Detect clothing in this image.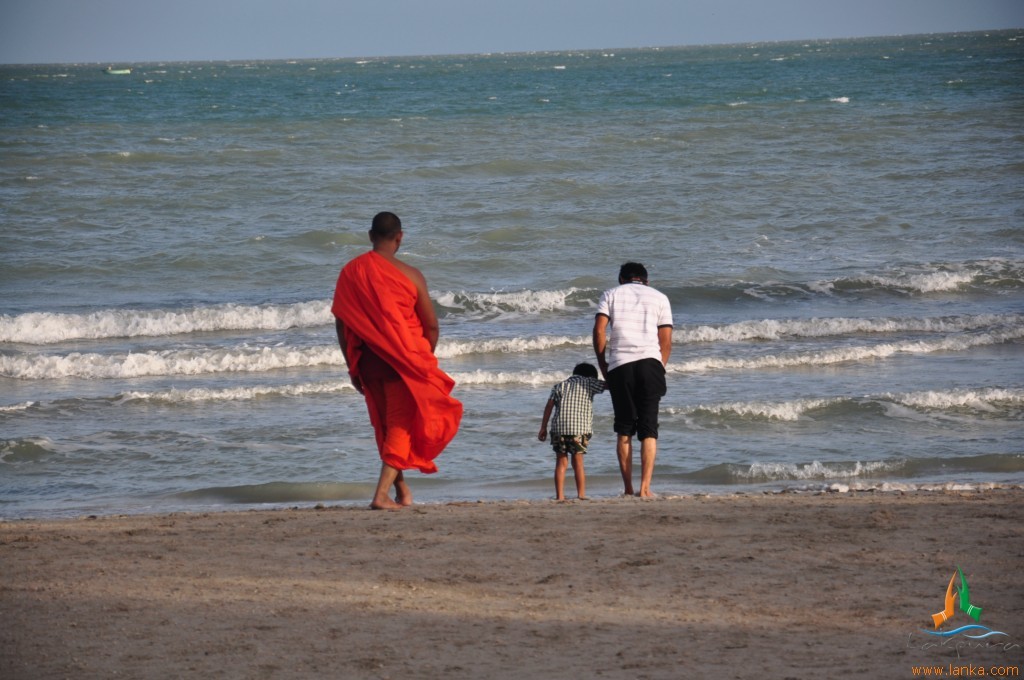
Detection: left=594, top=282, right=675, bottom=368.
